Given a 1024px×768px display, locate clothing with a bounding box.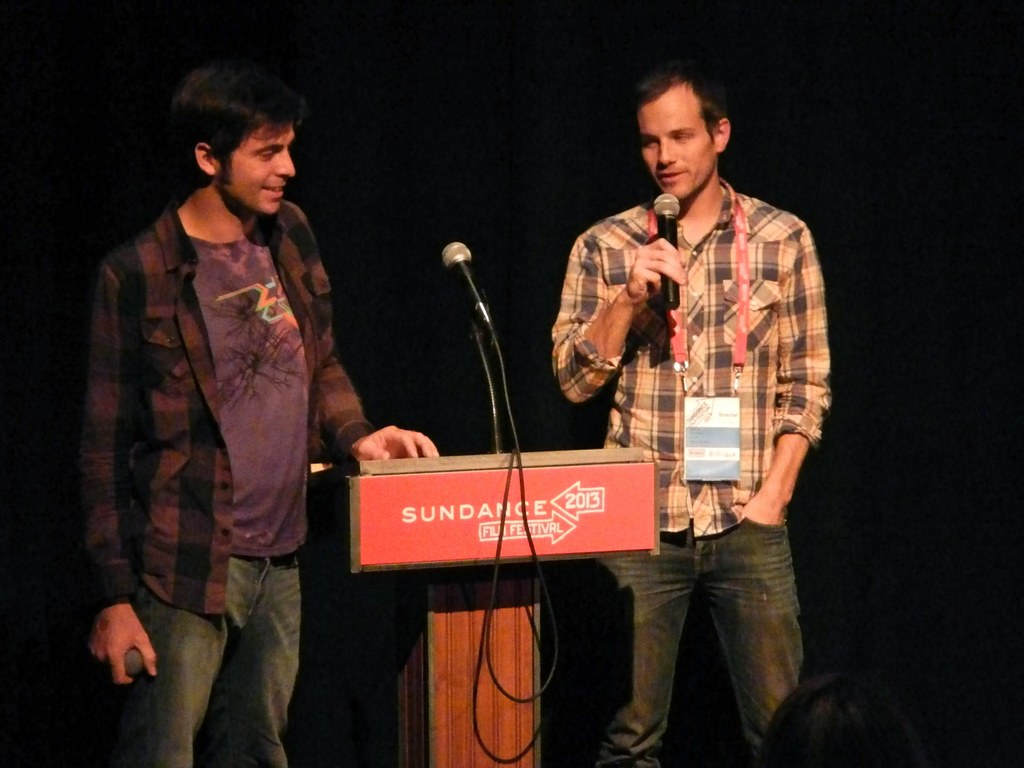
Located: locate(78, 115, 365, 722).
